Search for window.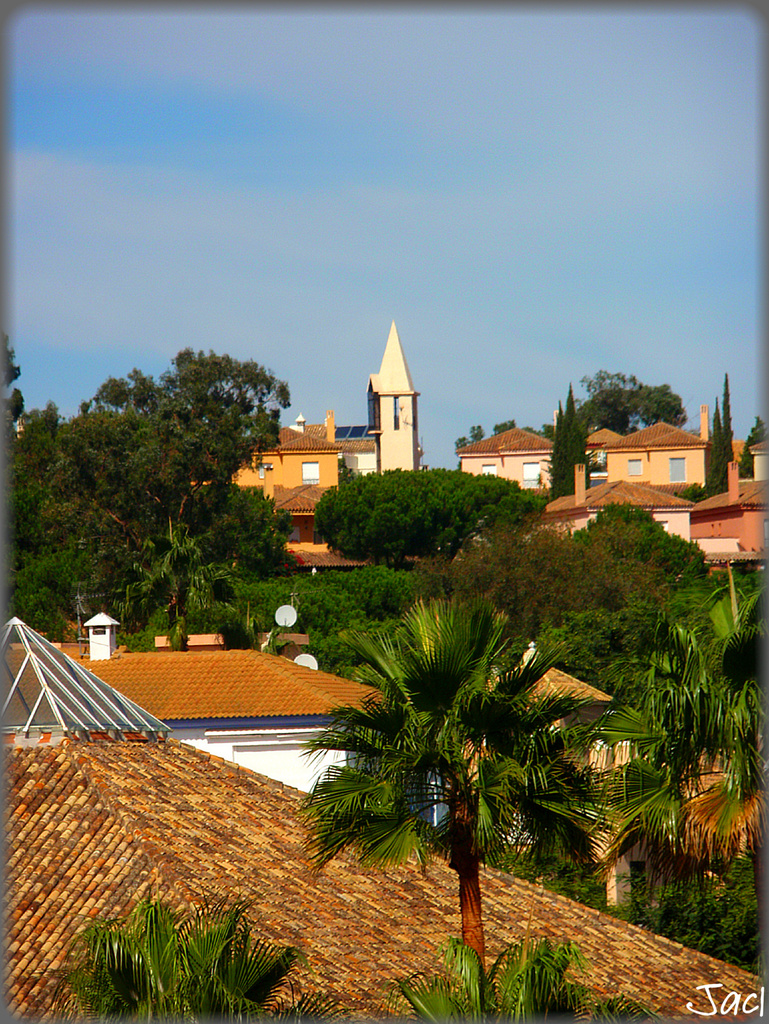
Found at <box>522,463,538,486</box>.
